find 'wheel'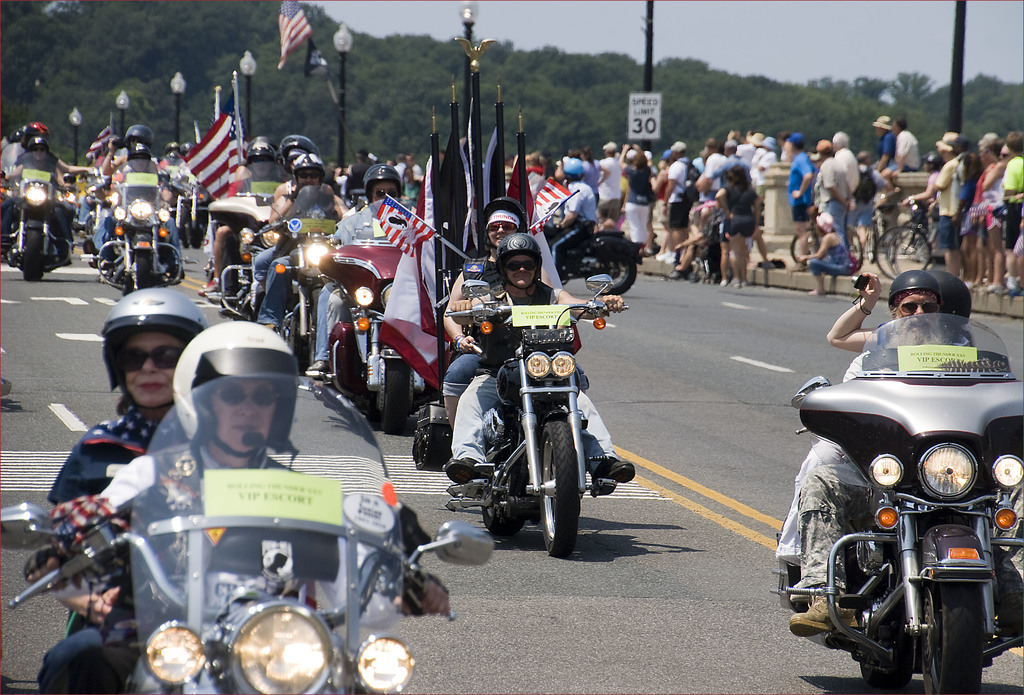
region(136, 250, 150, 288)
